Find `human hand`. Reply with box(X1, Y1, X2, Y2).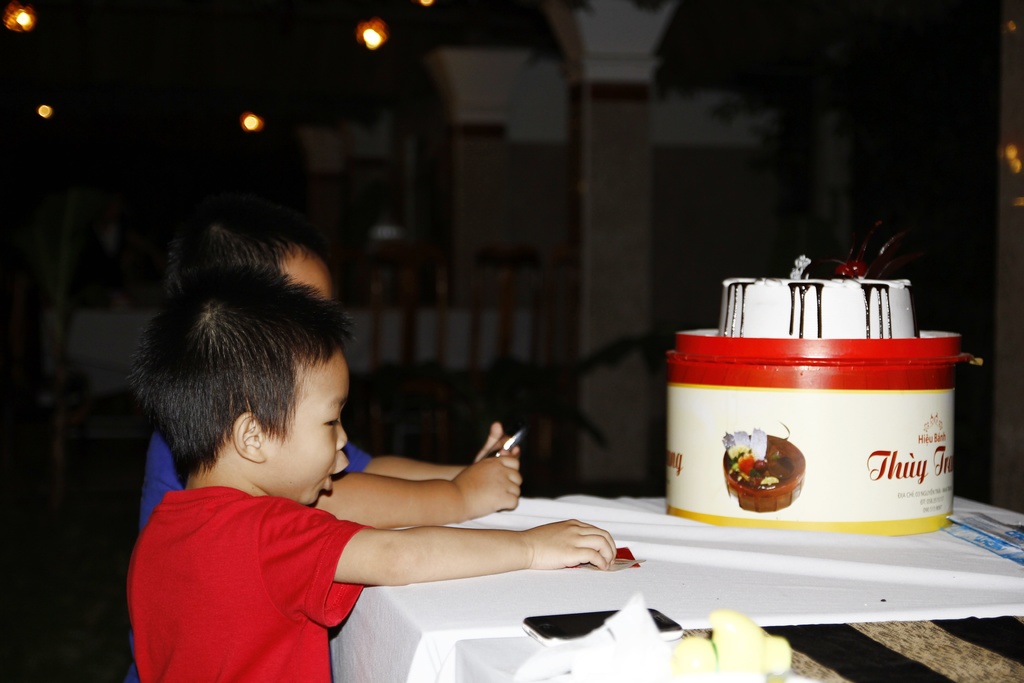
box(473, 423, 524, 466).
